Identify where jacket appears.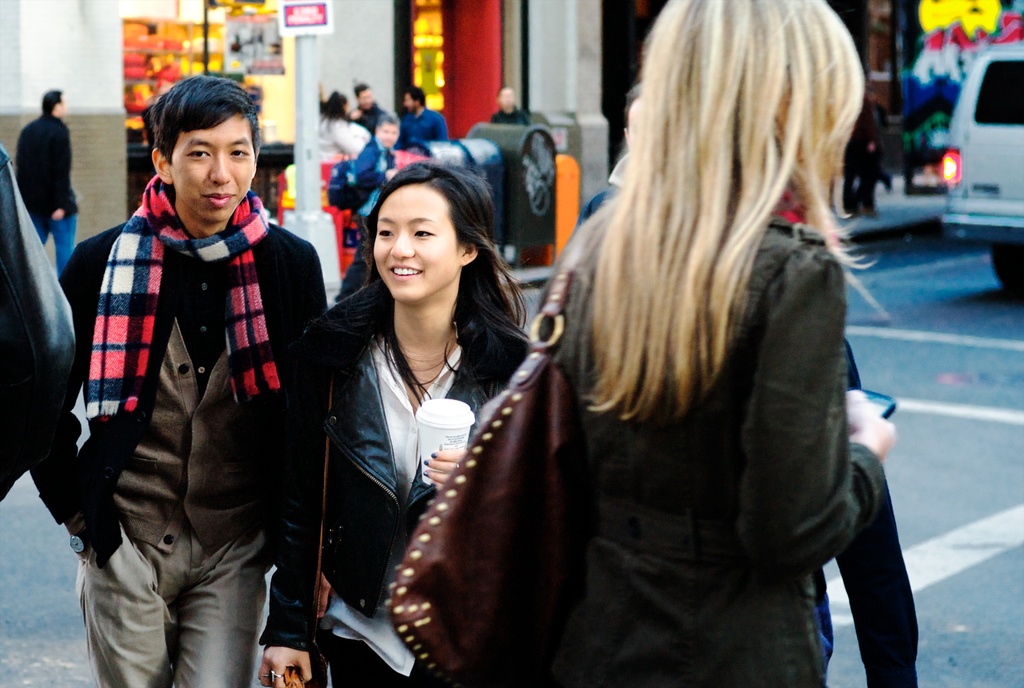
Appears at pyautogui.locateOnScreen(56, 119, 305, 580).
